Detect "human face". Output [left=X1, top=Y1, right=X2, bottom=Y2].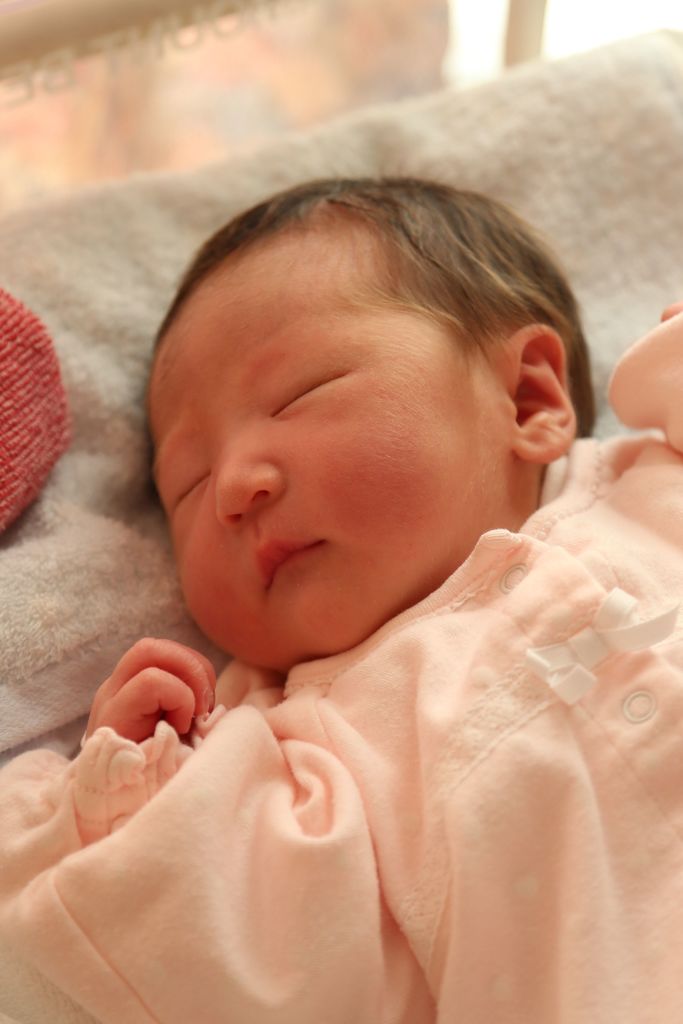
[left=148, top=211, right=513, bottom=669].
